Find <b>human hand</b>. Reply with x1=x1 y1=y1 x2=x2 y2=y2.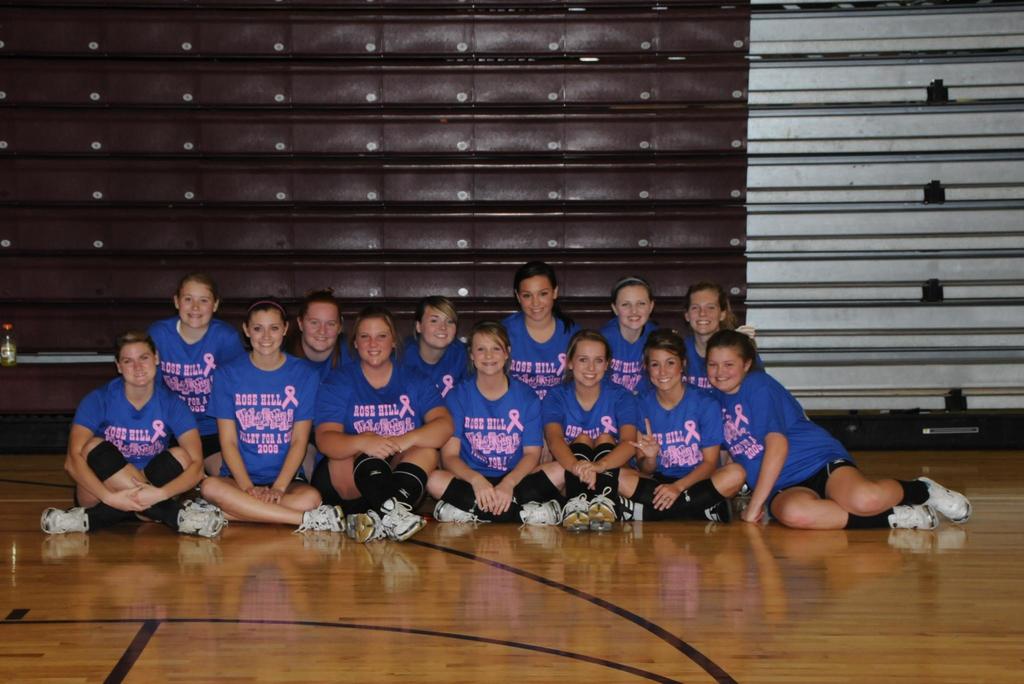
x1=388 y1=428 x2=413 y2=453.
